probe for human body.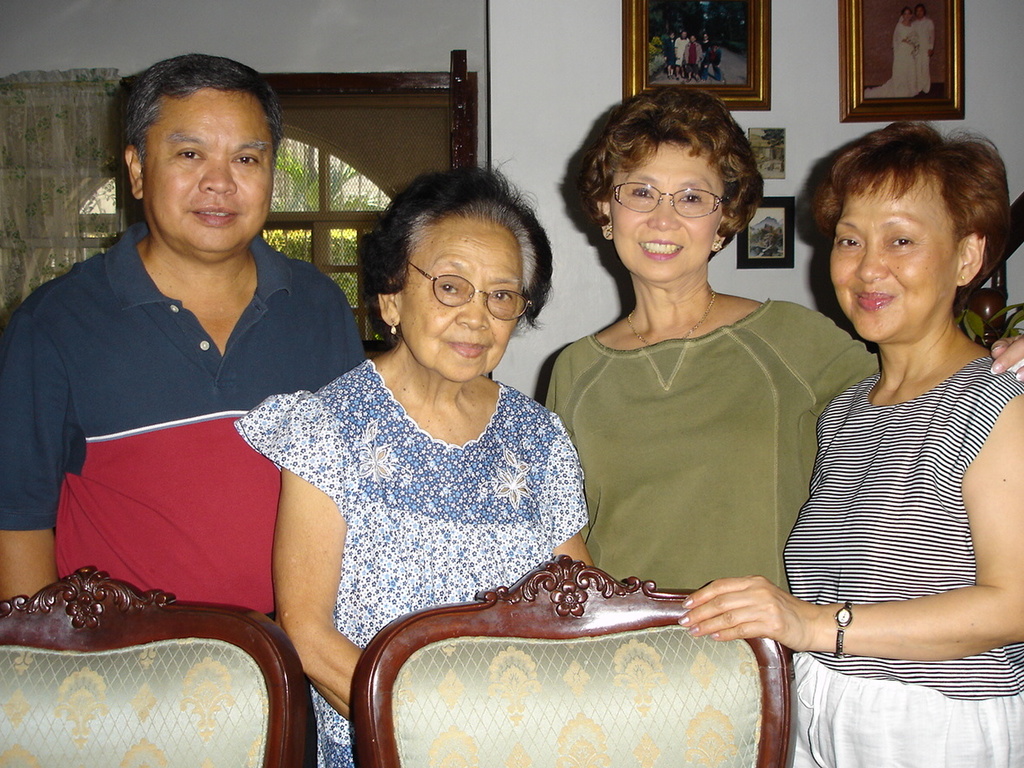
Probe result: region(662, 40, 676, 78).
